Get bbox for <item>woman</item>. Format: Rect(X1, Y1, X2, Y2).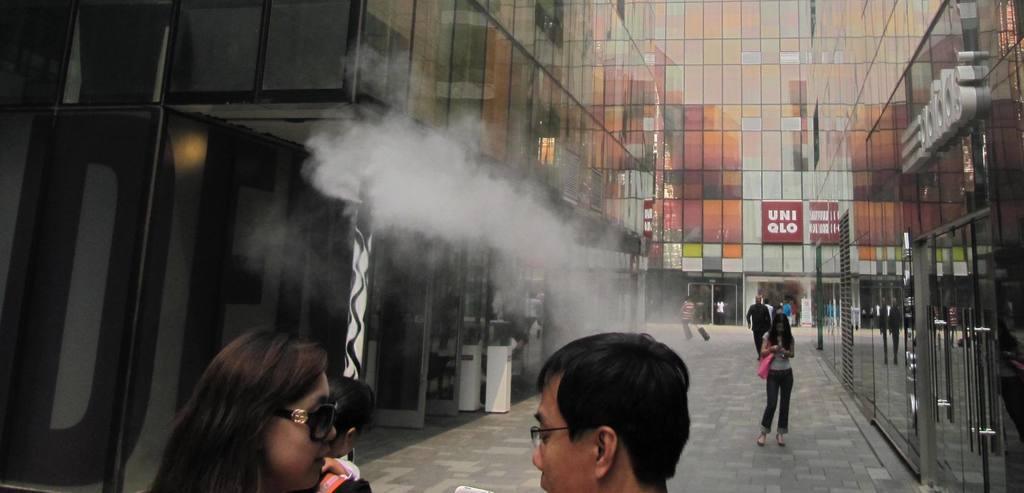
Rect(142, 325, 333, 492).
